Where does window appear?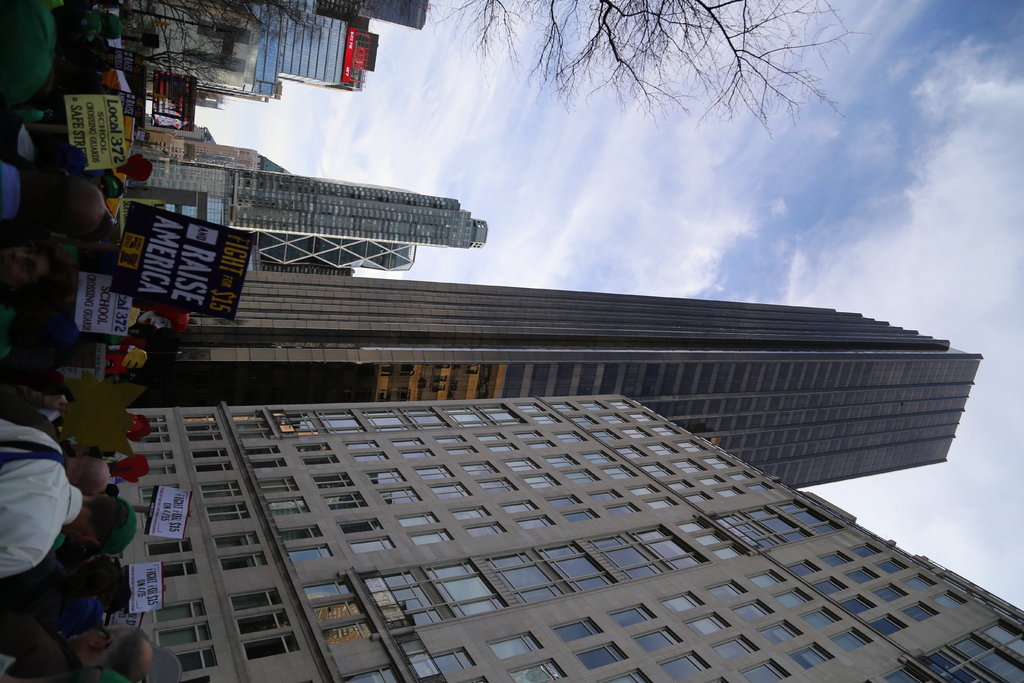
Appears at bbox=(715, 639, 754, 661).
